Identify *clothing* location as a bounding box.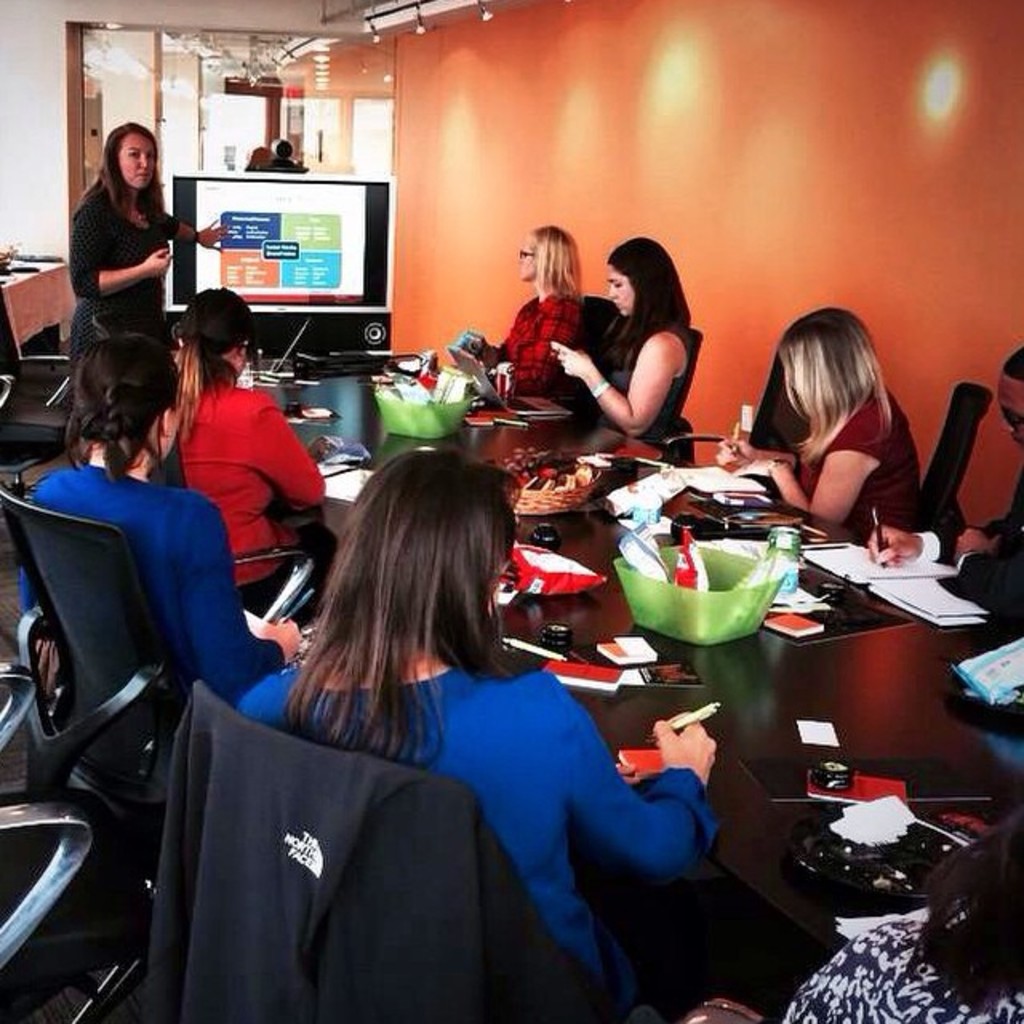
[left=792, top=384, right=923, bottom=547].
